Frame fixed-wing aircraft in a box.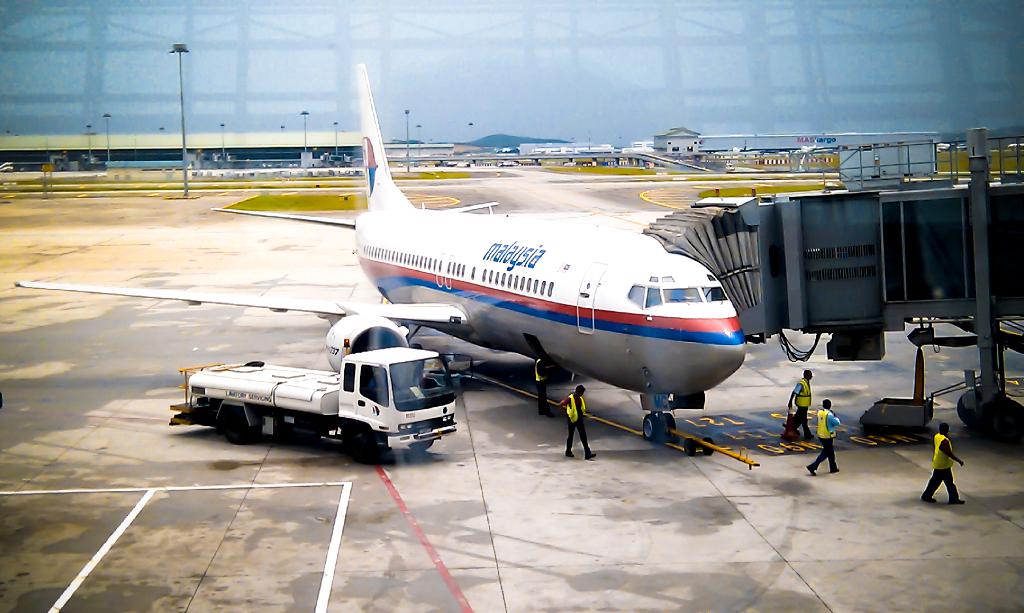
17, 64, 747, 447.
